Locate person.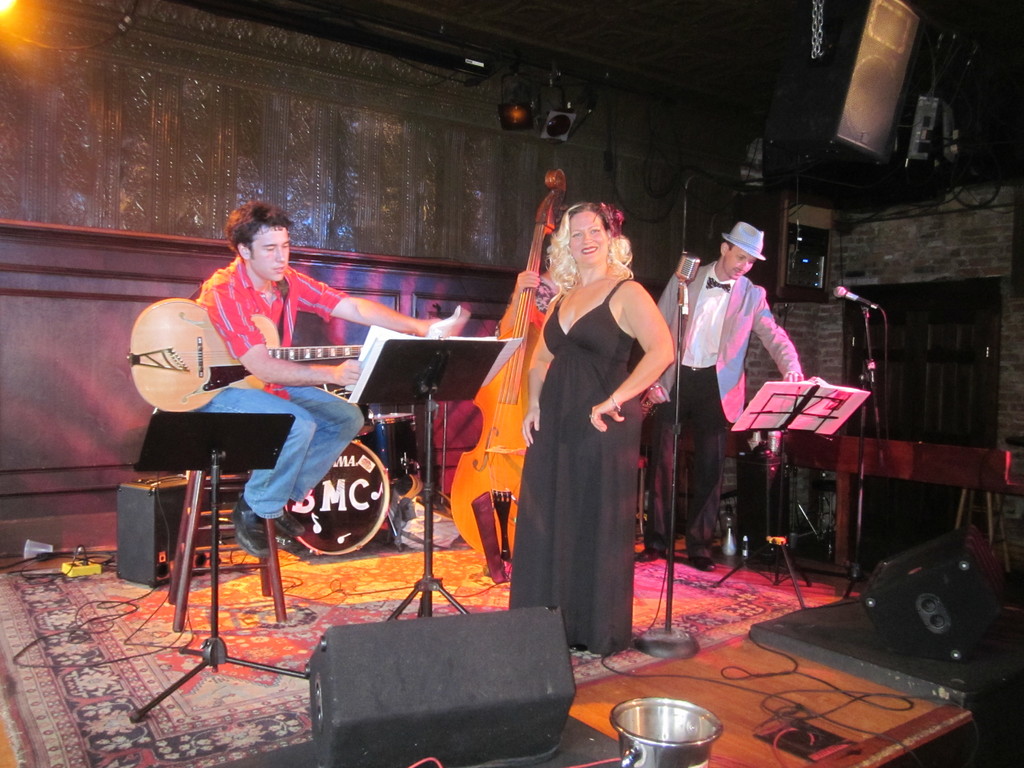
Bounding box: 190 200 473 559.
